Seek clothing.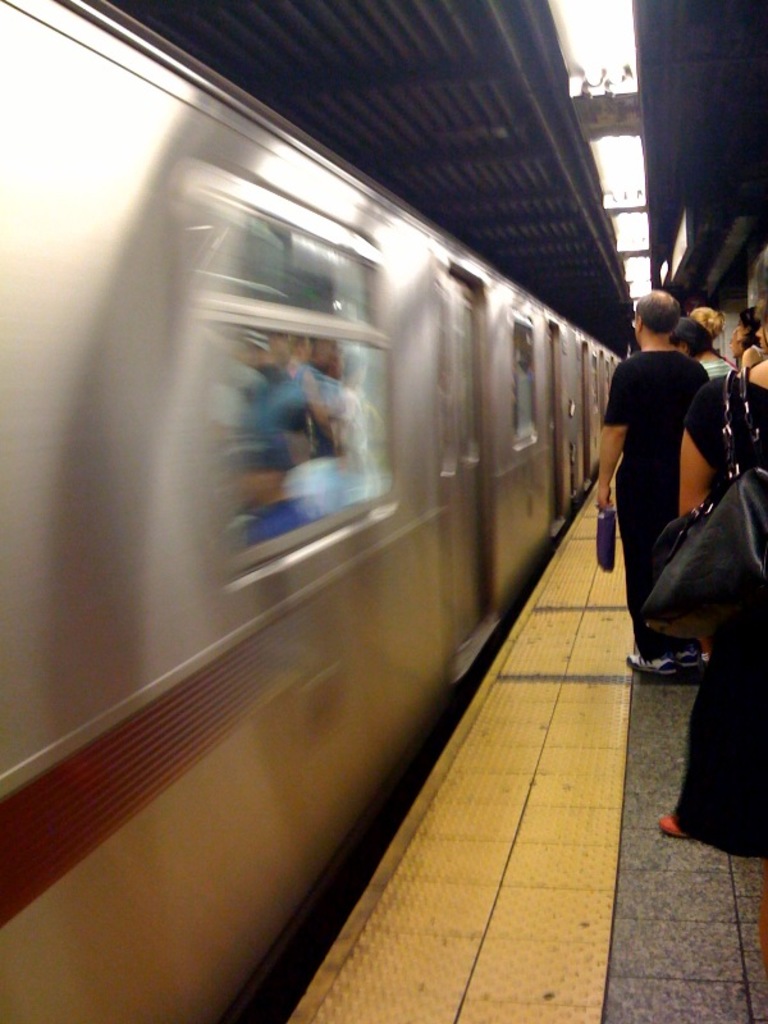
l=669, t=365, r=767, b=860.
